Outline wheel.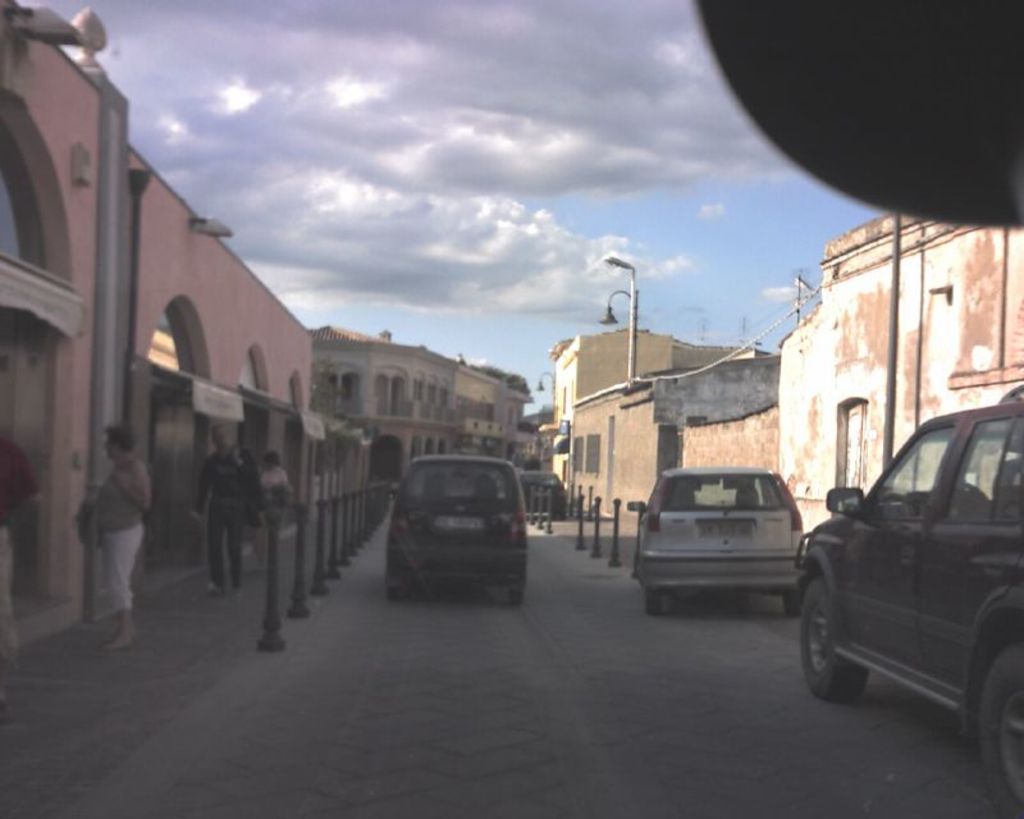
Outline: locate(508, 587, 525, 603).
